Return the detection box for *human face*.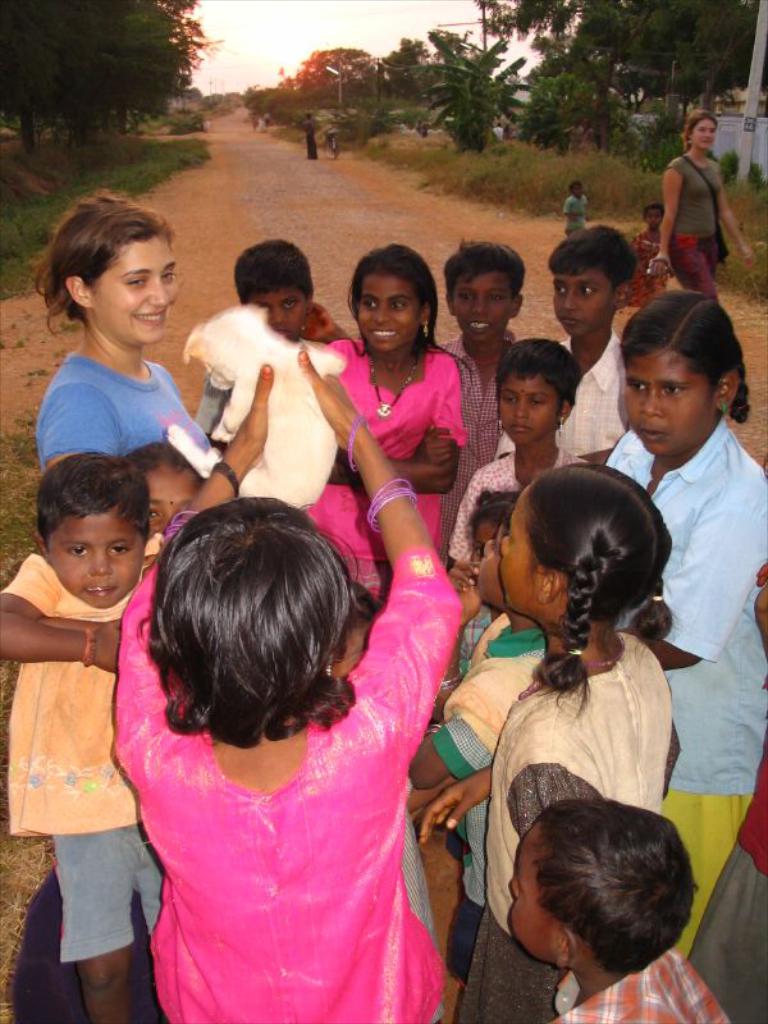
bbox(498, 479, 541, 607).
